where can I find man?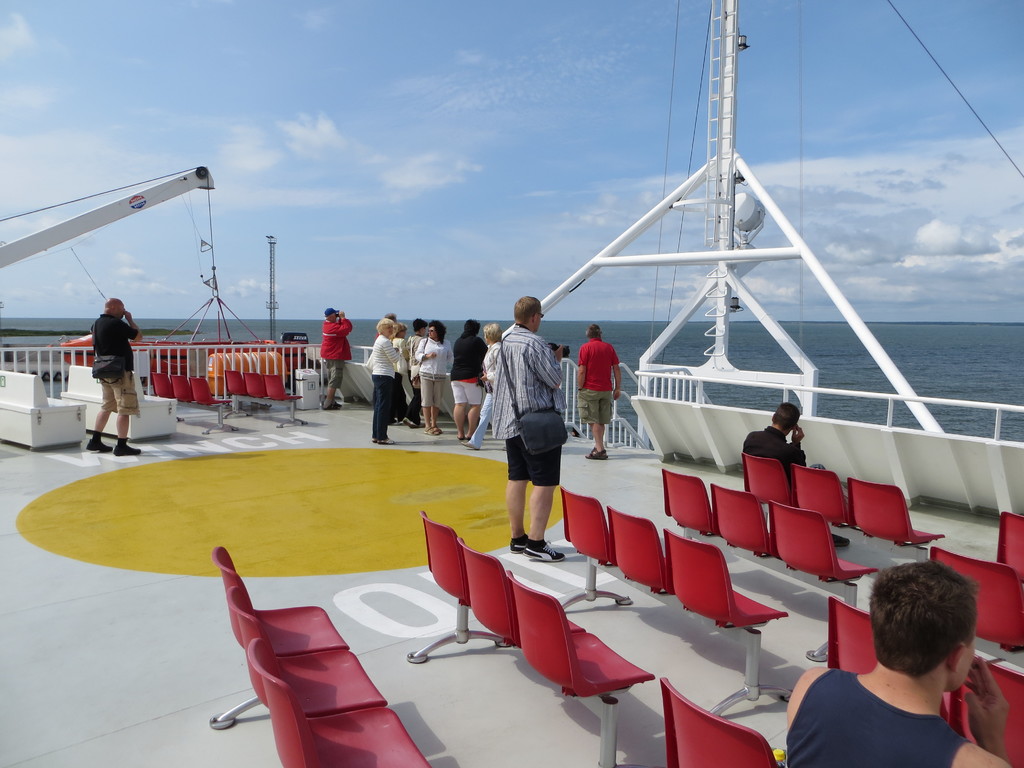
You can find it at BBox(486, 297, 584, 575).
